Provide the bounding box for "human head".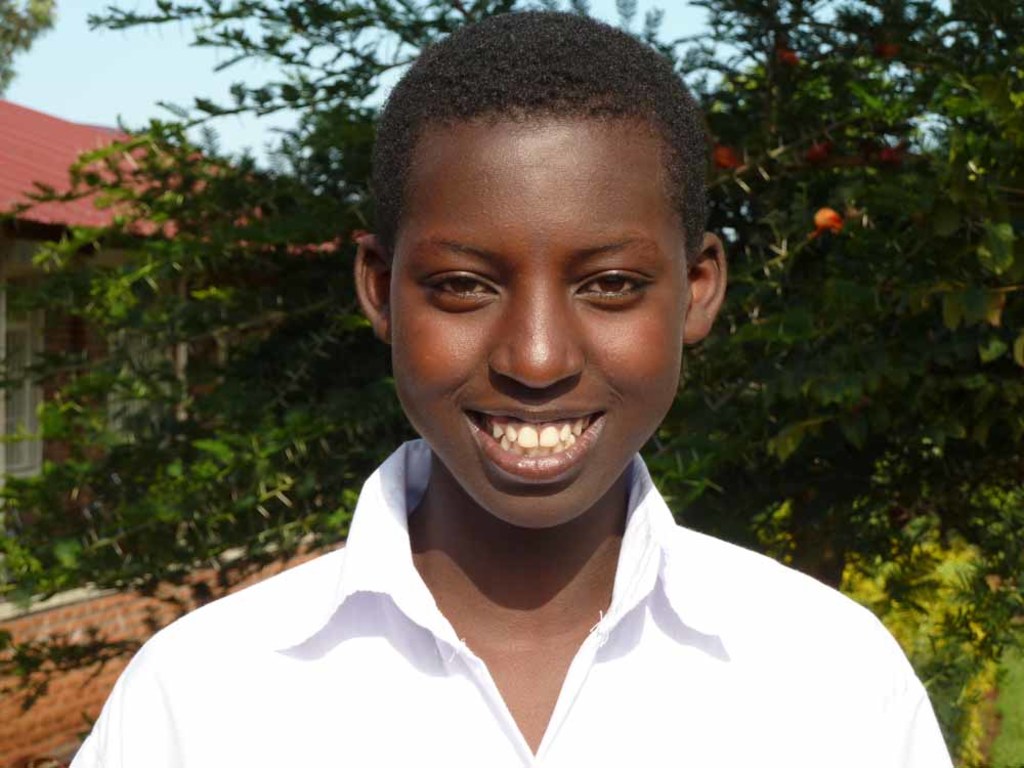
l=381, t=1, r=694, b=480.
